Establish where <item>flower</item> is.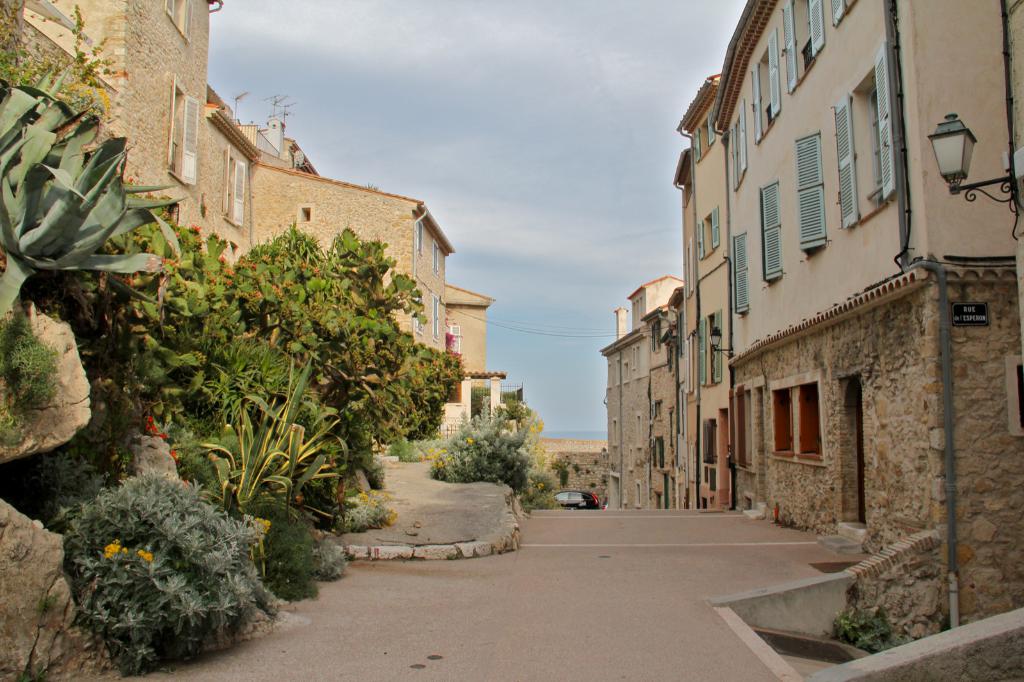
Established at (127, 173, 135, 186).
